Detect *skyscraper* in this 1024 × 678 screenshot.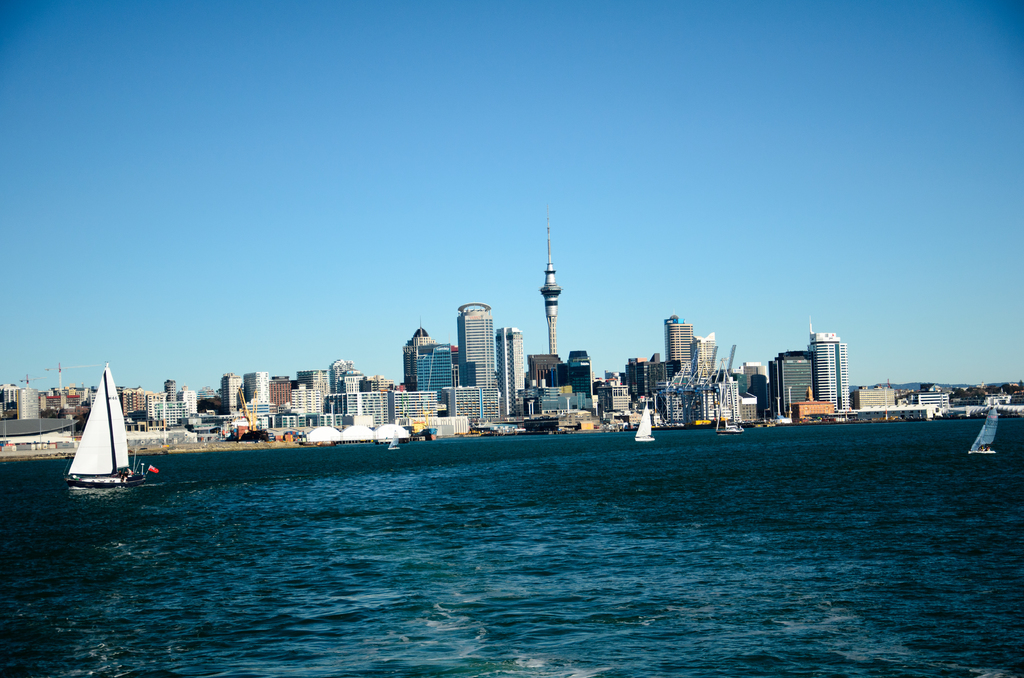
Detection: [459,302,495,385].
